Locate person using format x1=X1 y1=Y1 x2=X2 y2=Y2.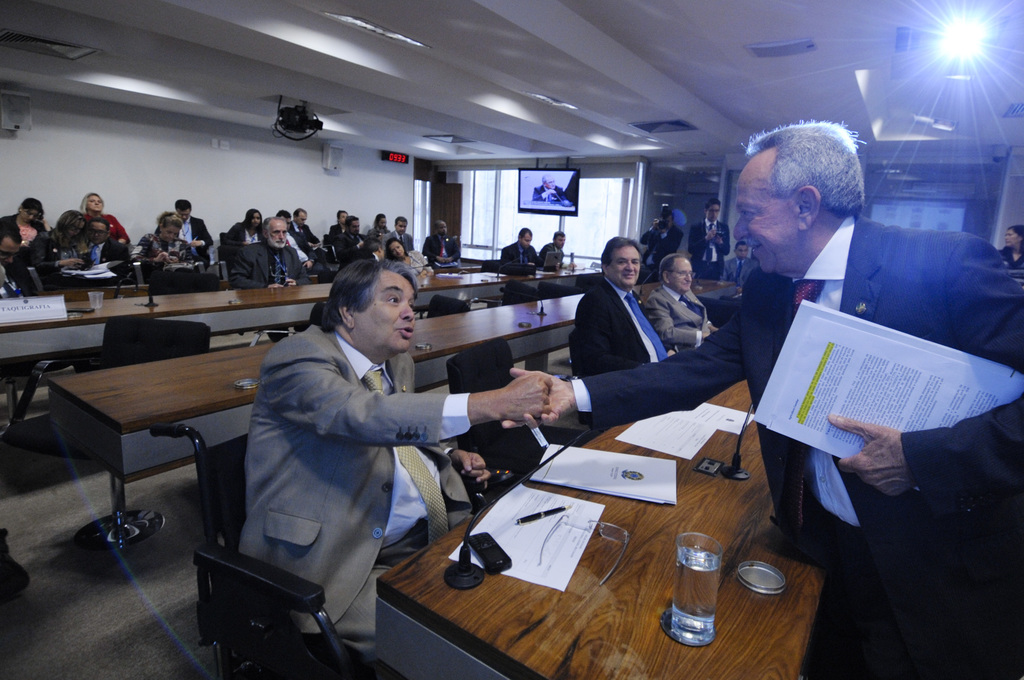
x1=355 y1=209 x2=386 y2=262.
